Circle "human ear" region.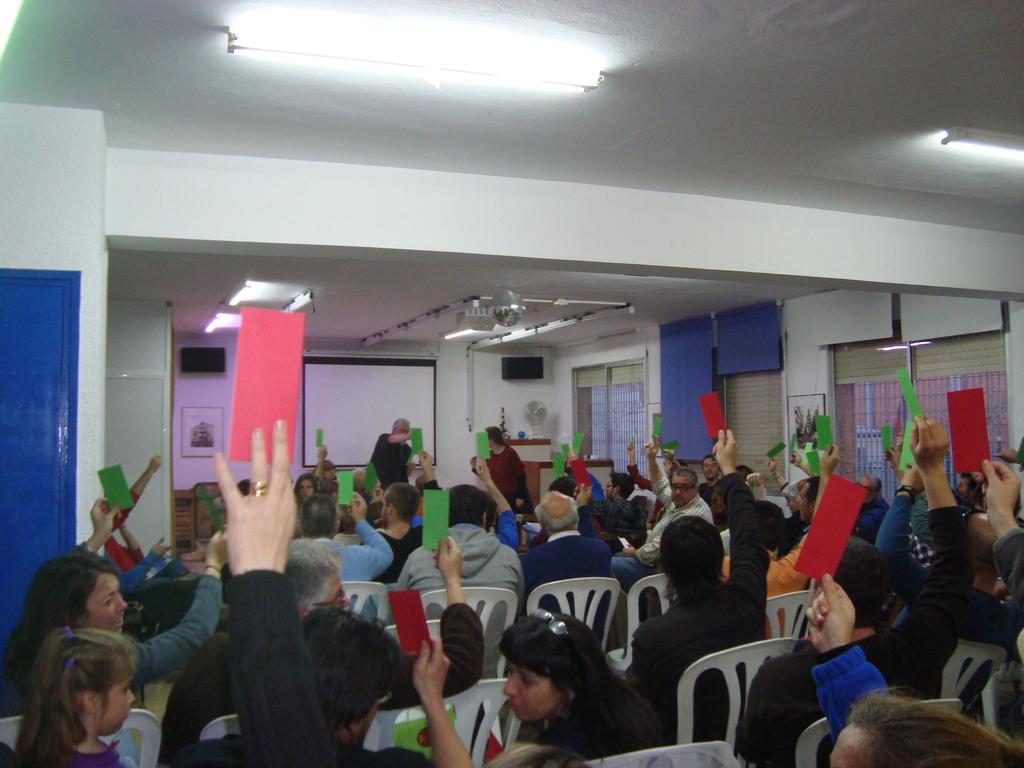
Region: left=386, top=501, right=396, bottom=518.
